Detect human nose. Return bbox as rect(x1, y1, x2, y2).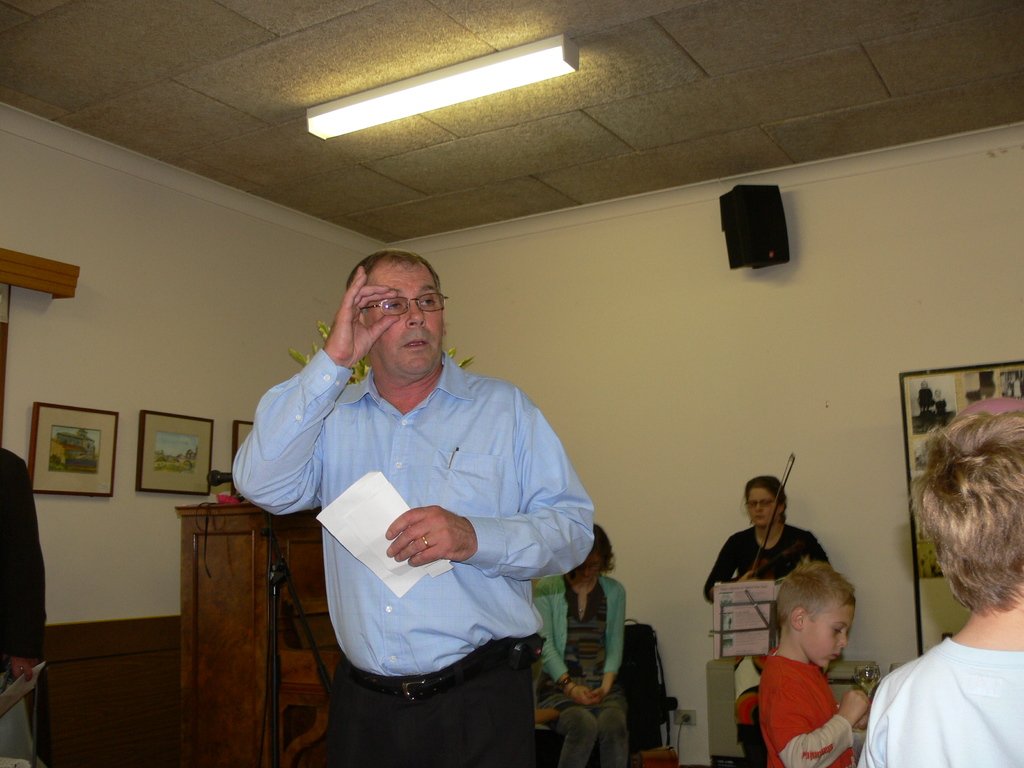
rect(401, 297, 427, 330).
